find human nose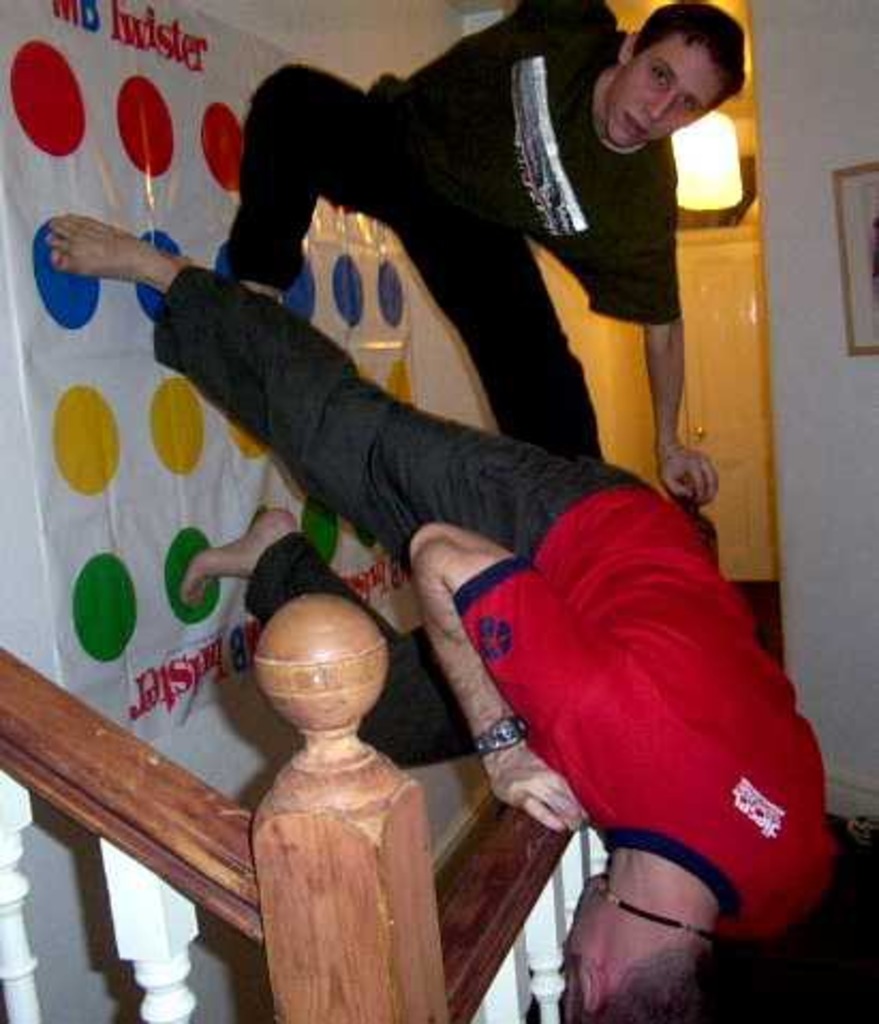
Rect(644, 86, 680, 122)
